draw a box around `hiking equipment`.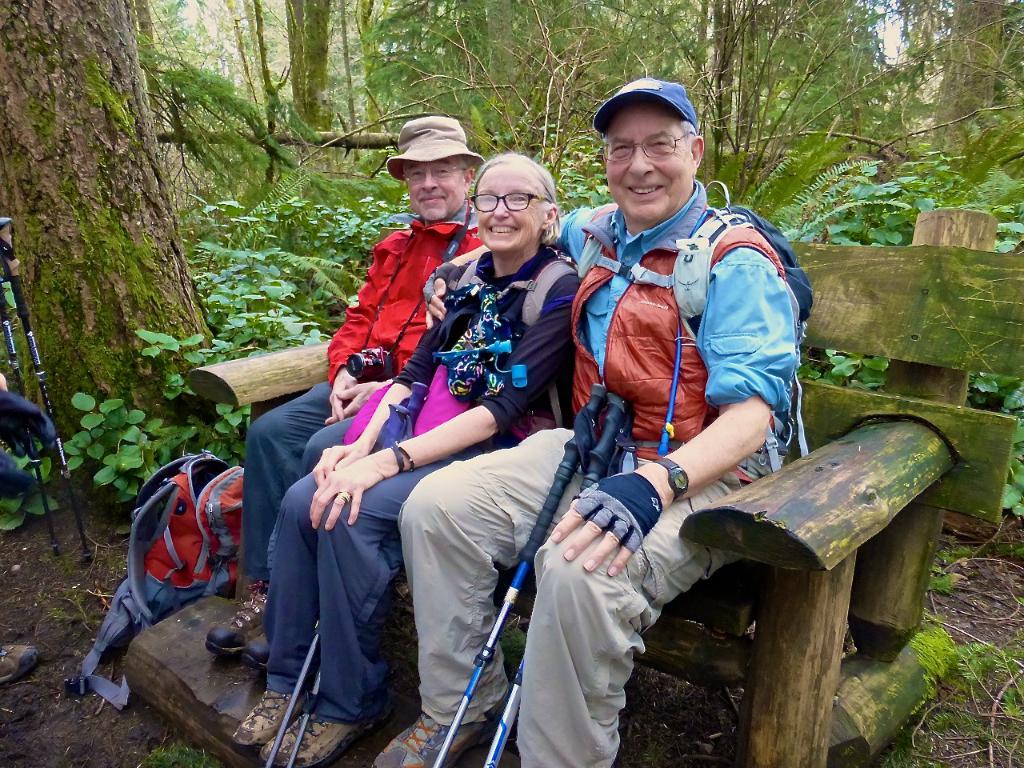
BBox(287, 383, 430, 767).
